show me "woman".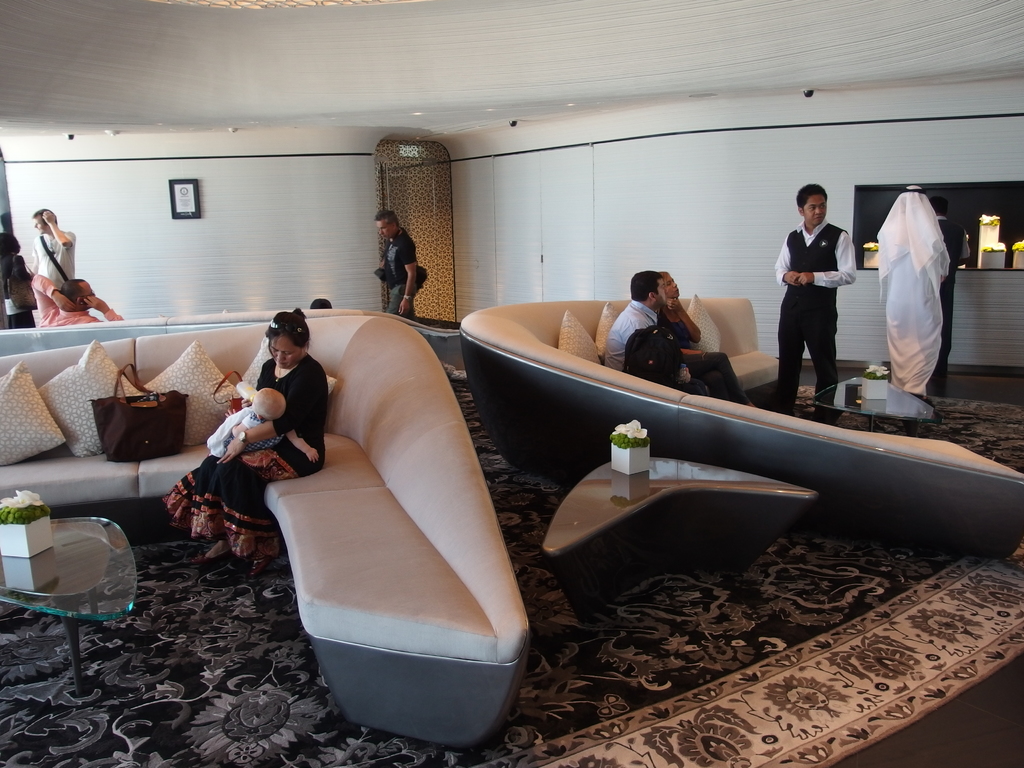
"woman" is here: [162, 308, 328, 580].
